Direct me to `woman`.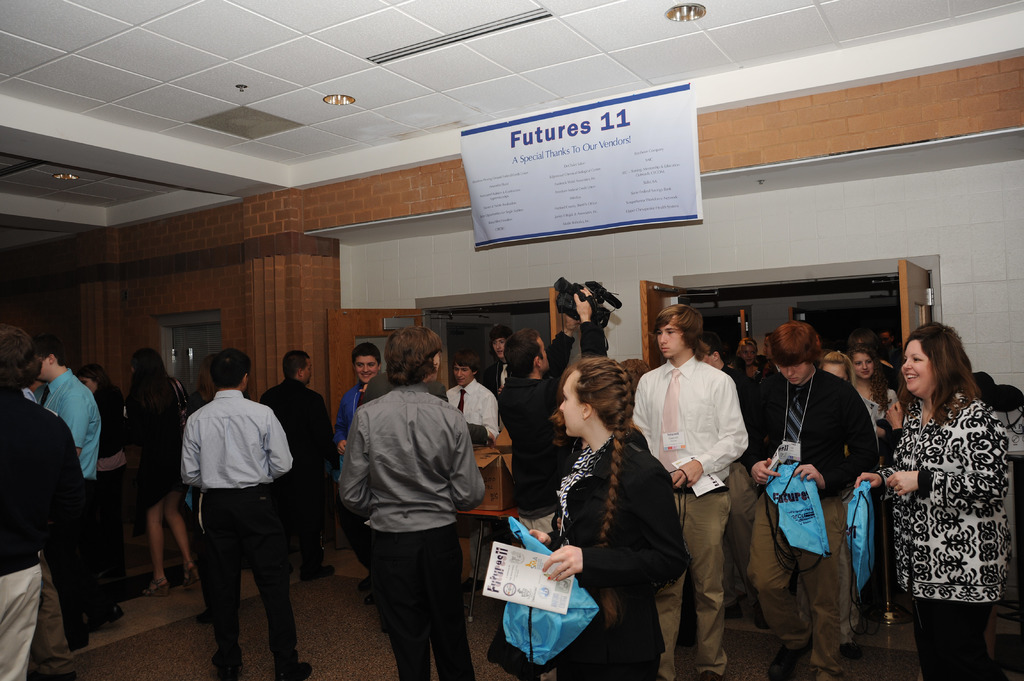
Direction: region(814, 352, 871, 578).
